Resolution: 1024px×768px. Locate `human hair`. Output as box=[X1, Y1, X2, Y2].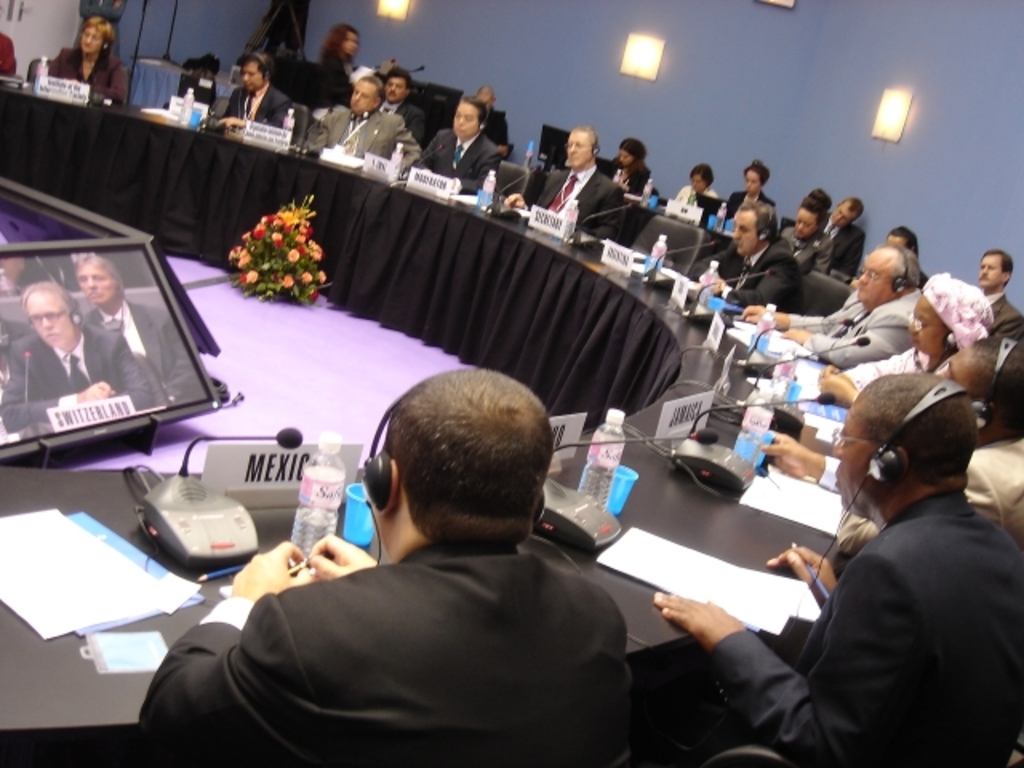
box=[973, 334, 1022, 435].
